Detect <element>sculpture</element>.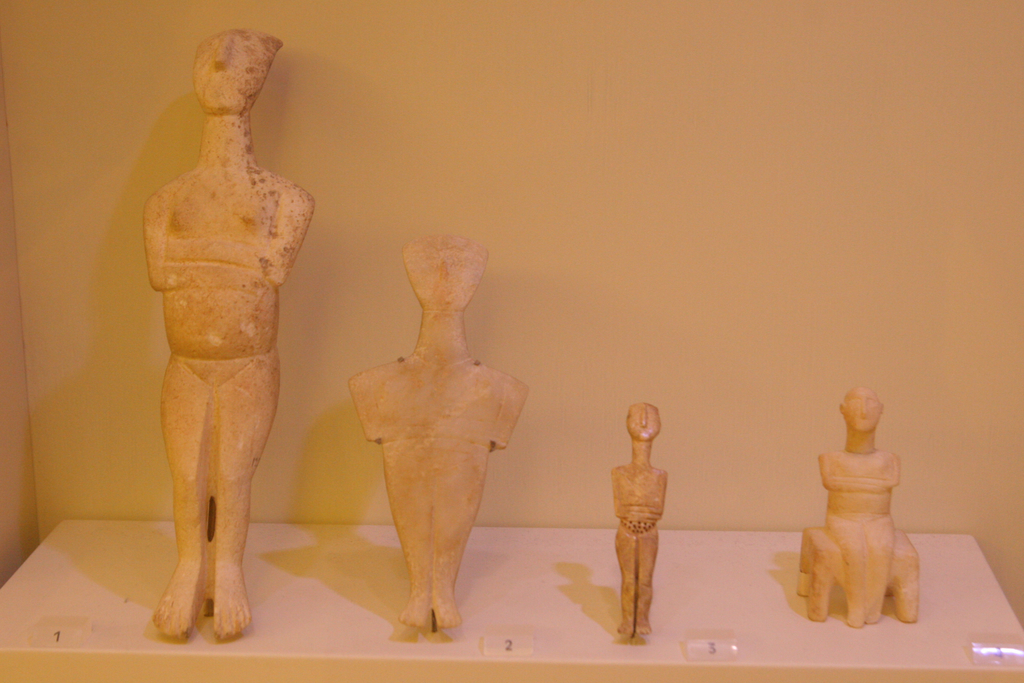
Detected at locate(138, 12, 326, 650).
